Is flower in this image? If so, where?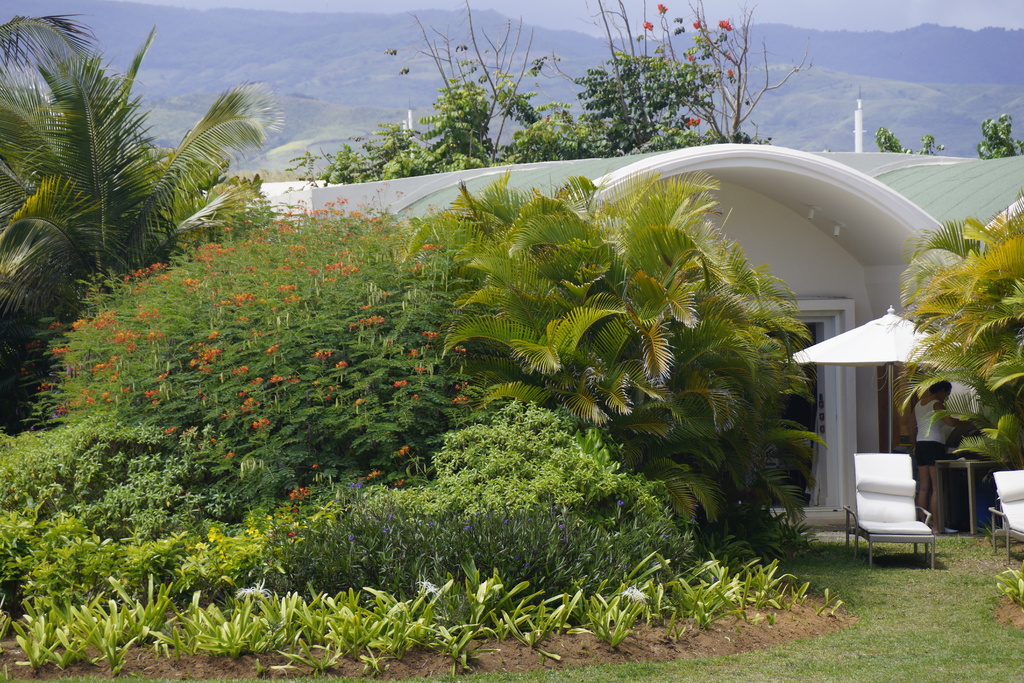
Yes, at bbox=(247, 267, 255, 276).
